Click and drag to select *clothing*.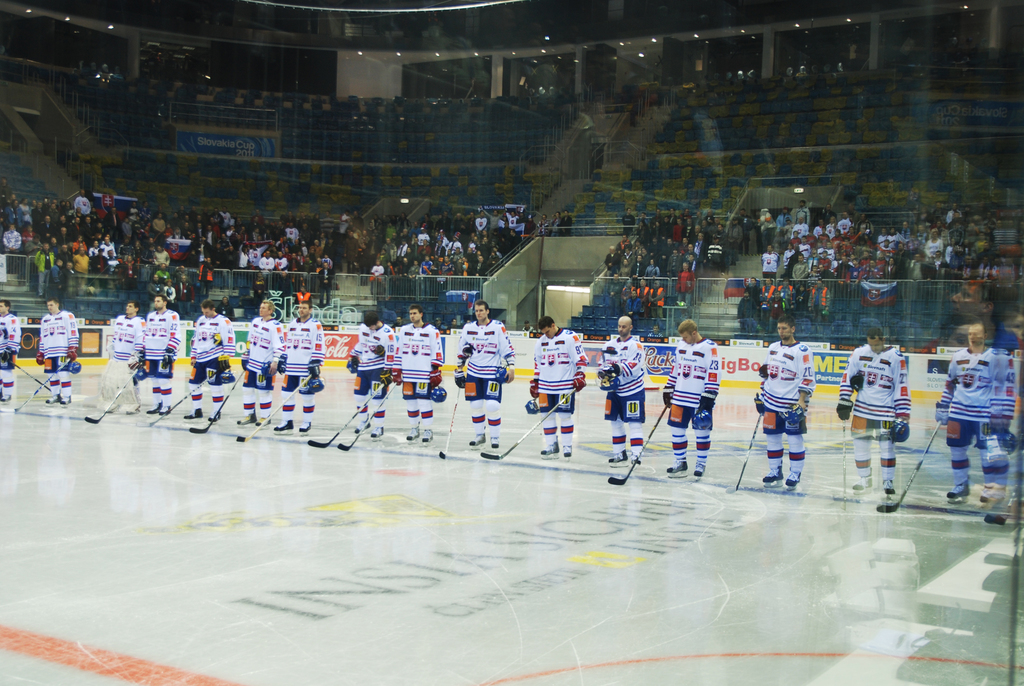
Selection: select_region(1, 311, 22, 373).
